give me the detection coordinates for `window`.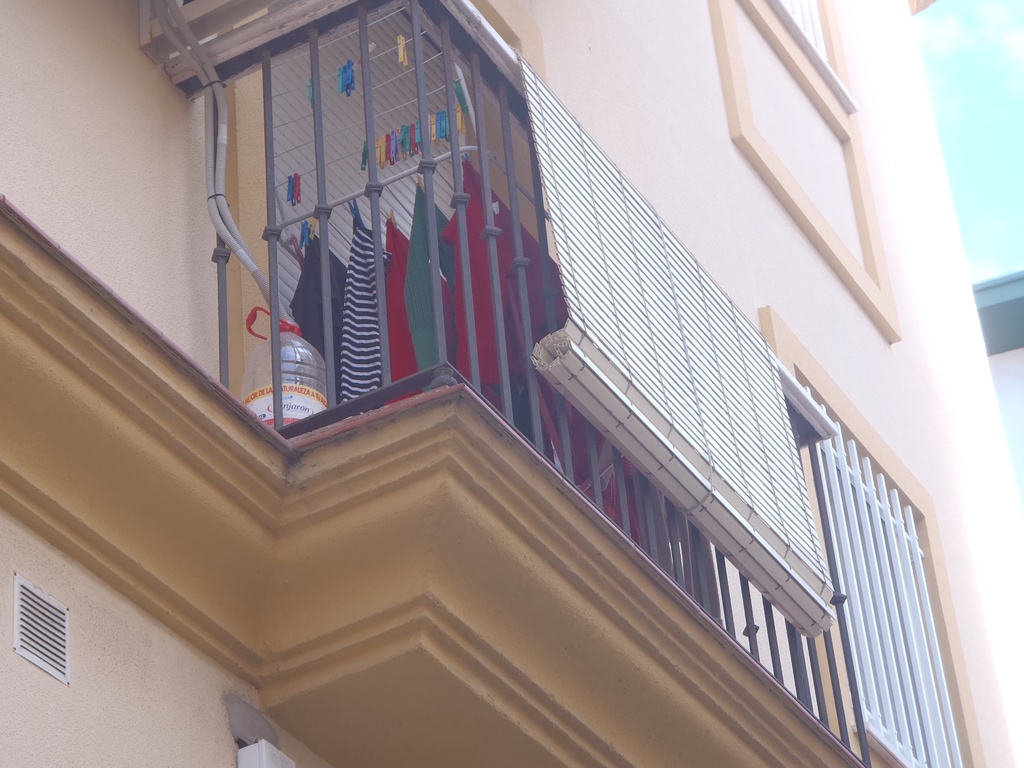
[709, 0, 901, 344].
